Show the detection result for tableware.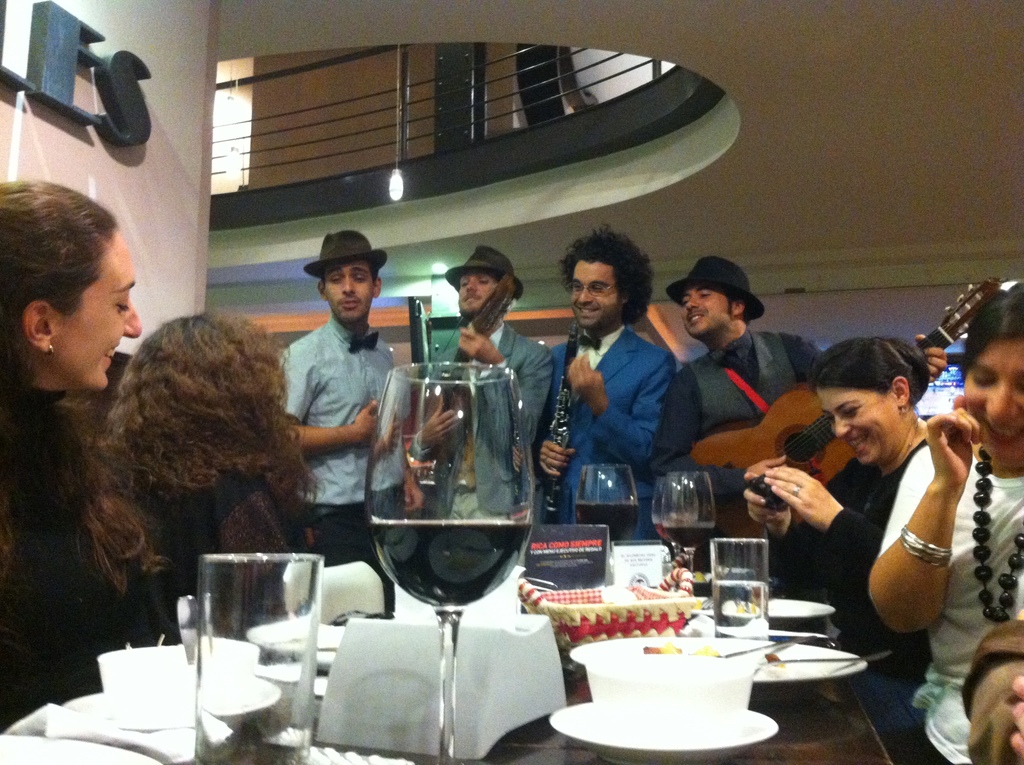
pyautogui.locateOnScreen(583, 647, 756, 737).
